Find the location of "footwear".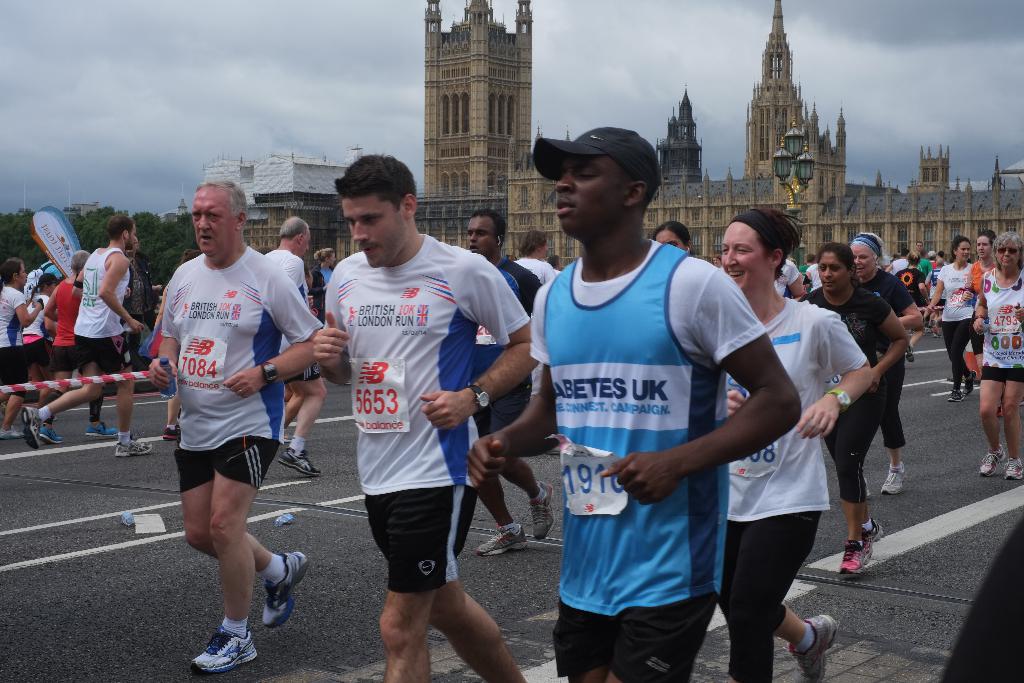
Location: region(80, 418, 124, 438).
